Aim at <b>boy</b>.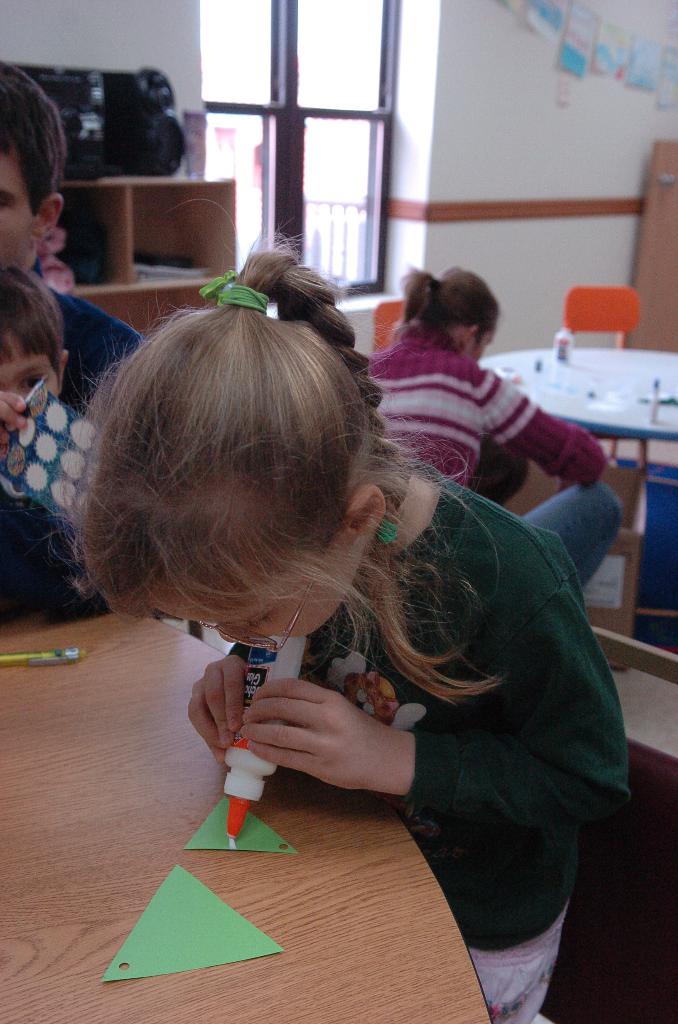
Aimed at x1=0, y1=262, x2=110, y2=627.
